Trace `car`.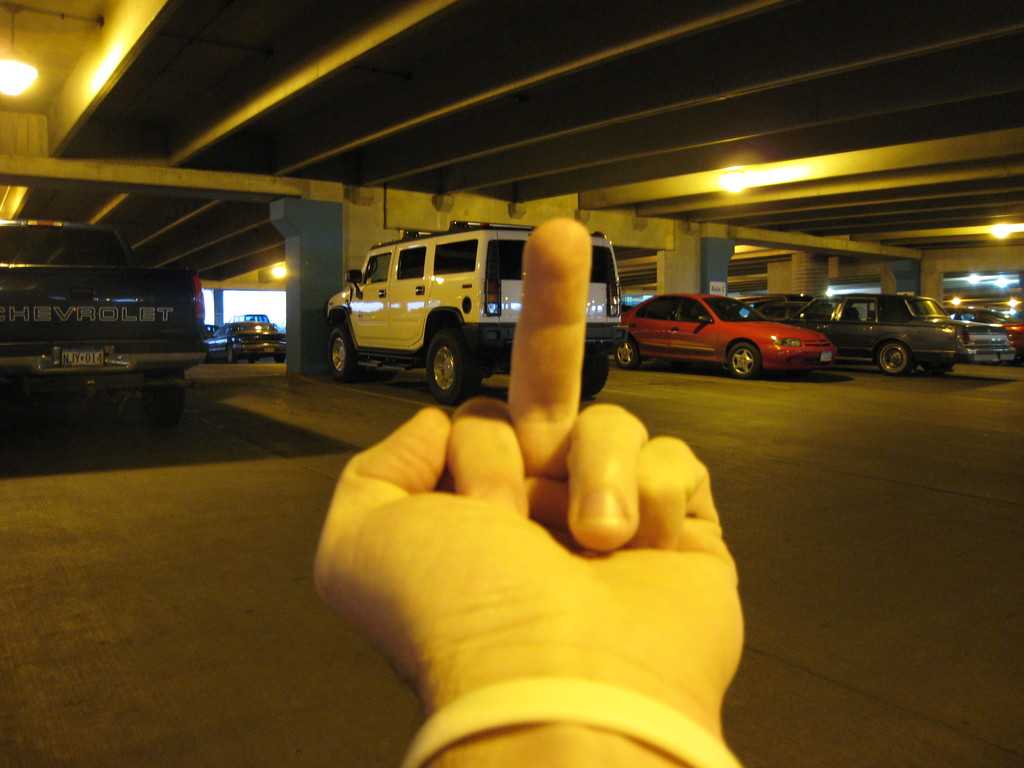
Traced to locate(756, 301, 812, 319).
